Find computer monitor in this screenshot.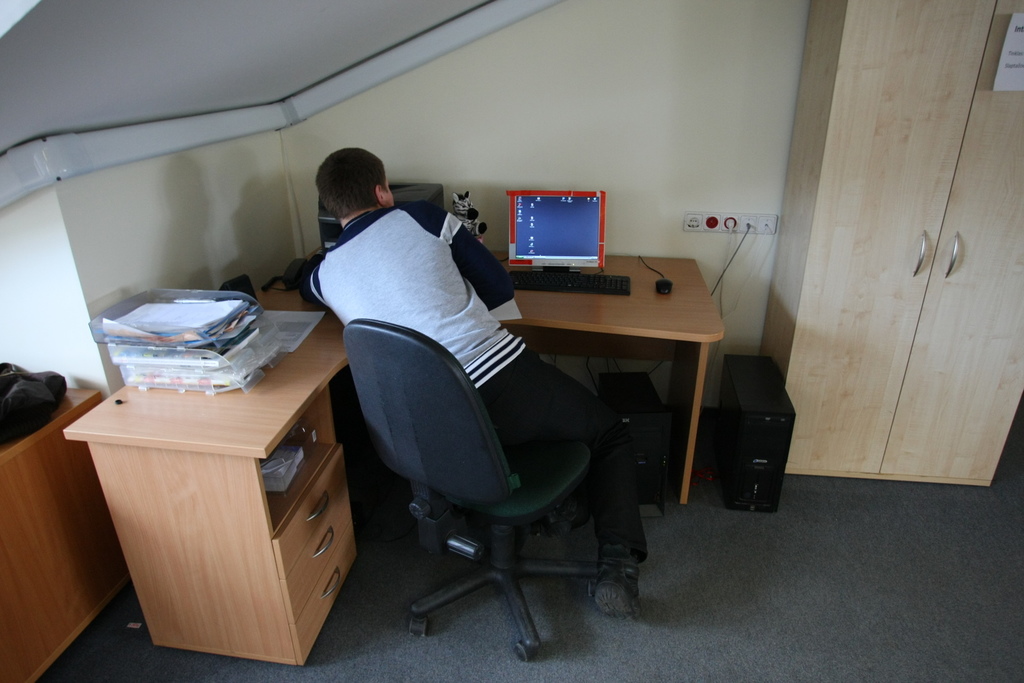
The bounding box for computer monitor is rect(502, 181, 604, 266).
